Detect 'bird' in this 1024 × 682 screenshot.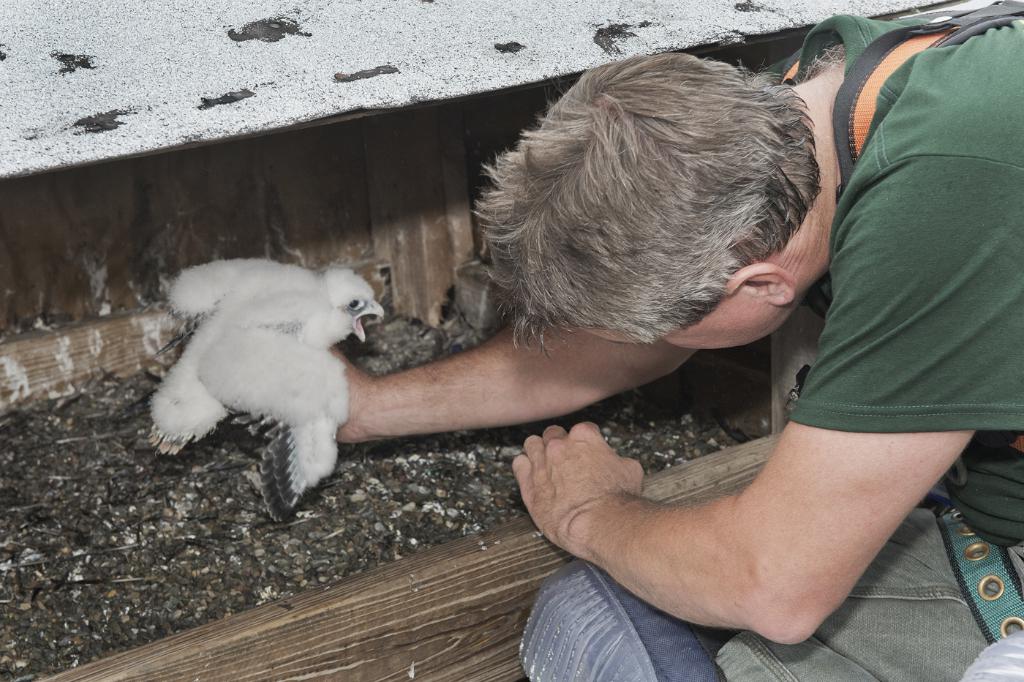
Detection: (left=154, top=250, right=418, bottom=503).
